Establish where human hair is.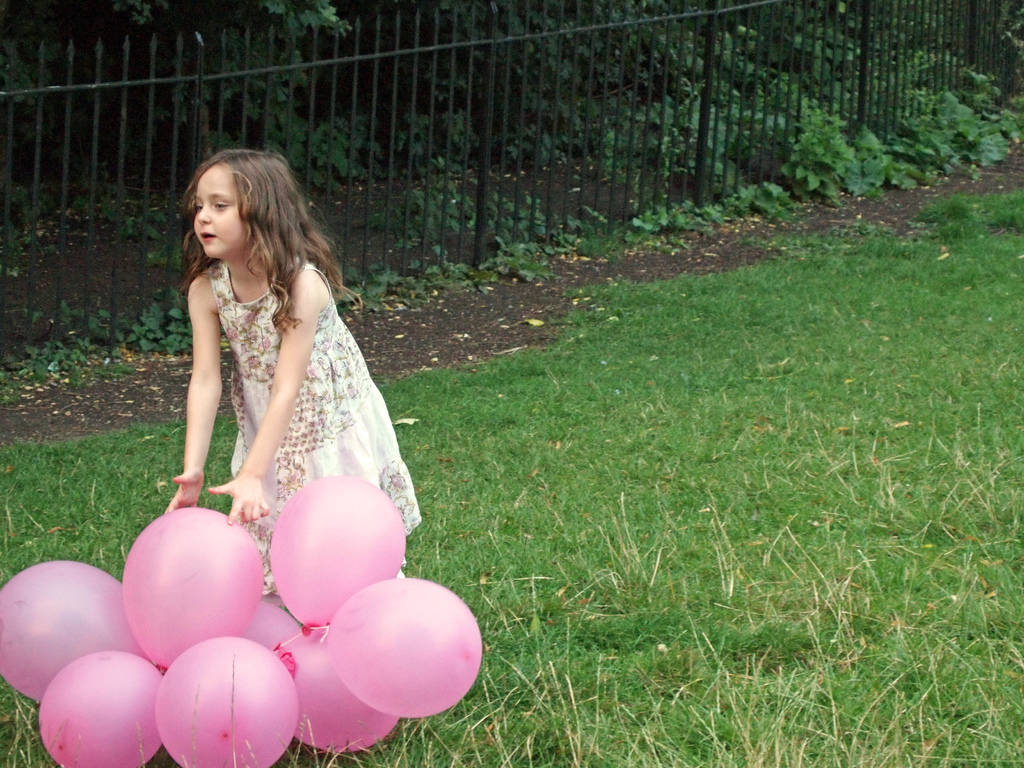
Established at [178, 147, 359, 344].
